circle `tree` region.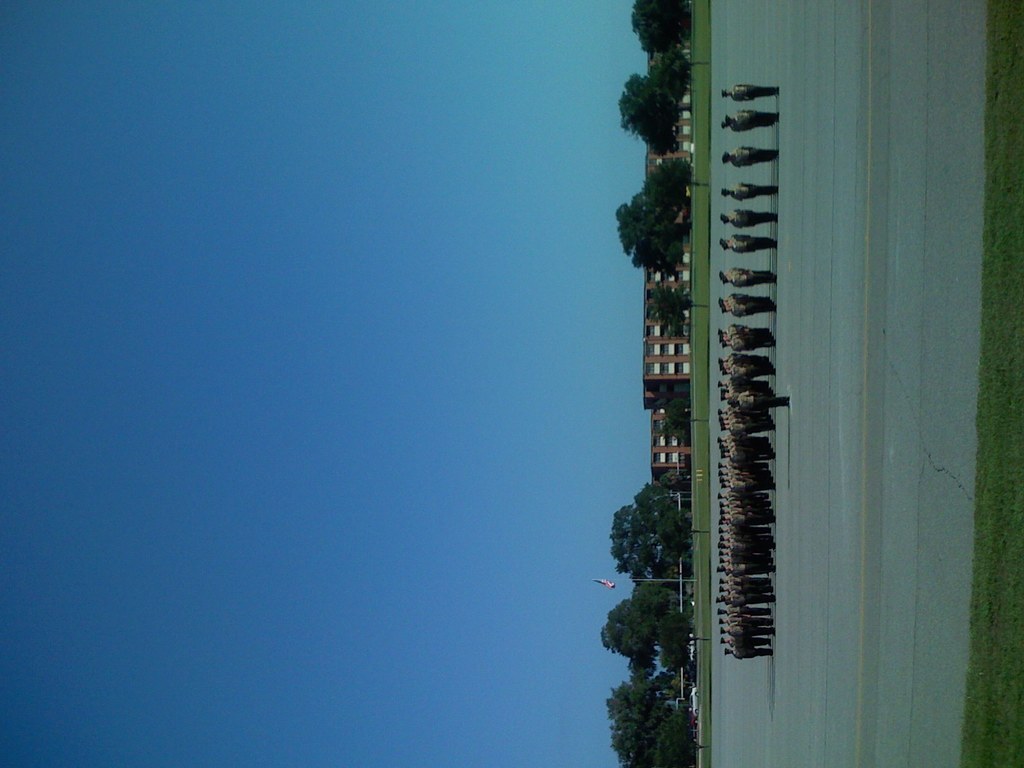
Region: (611, 486, 701, 624).
